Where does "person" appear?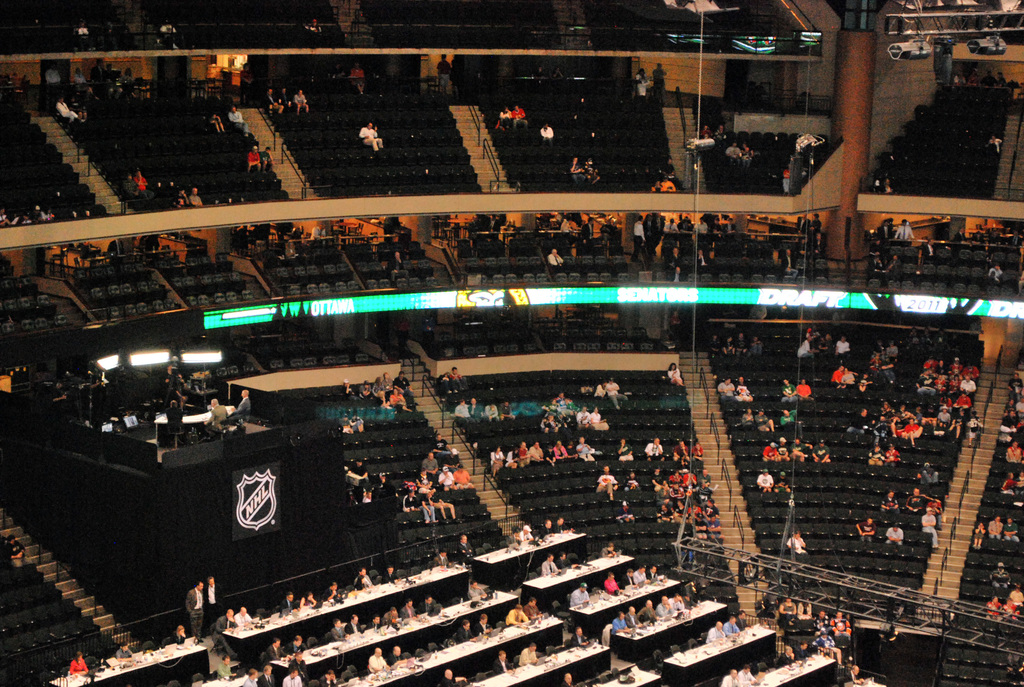
Appears at left=593, top=464, right=616, bottom=501.
